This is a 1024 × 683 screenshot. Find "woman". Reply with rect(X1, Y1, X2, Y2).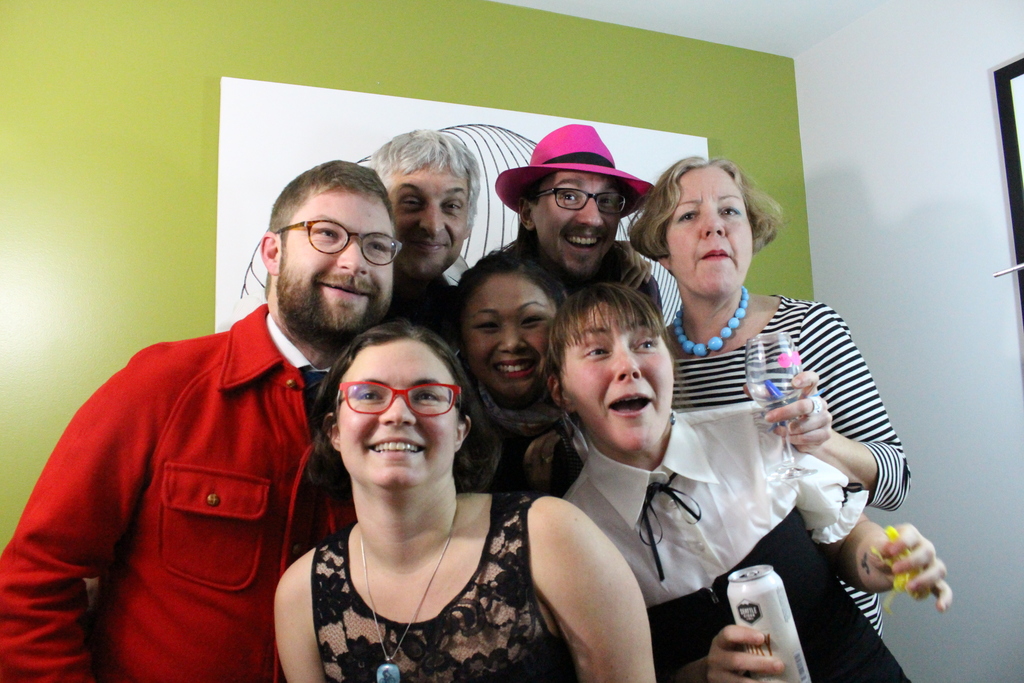
rect(266, 319, 660, 682).
